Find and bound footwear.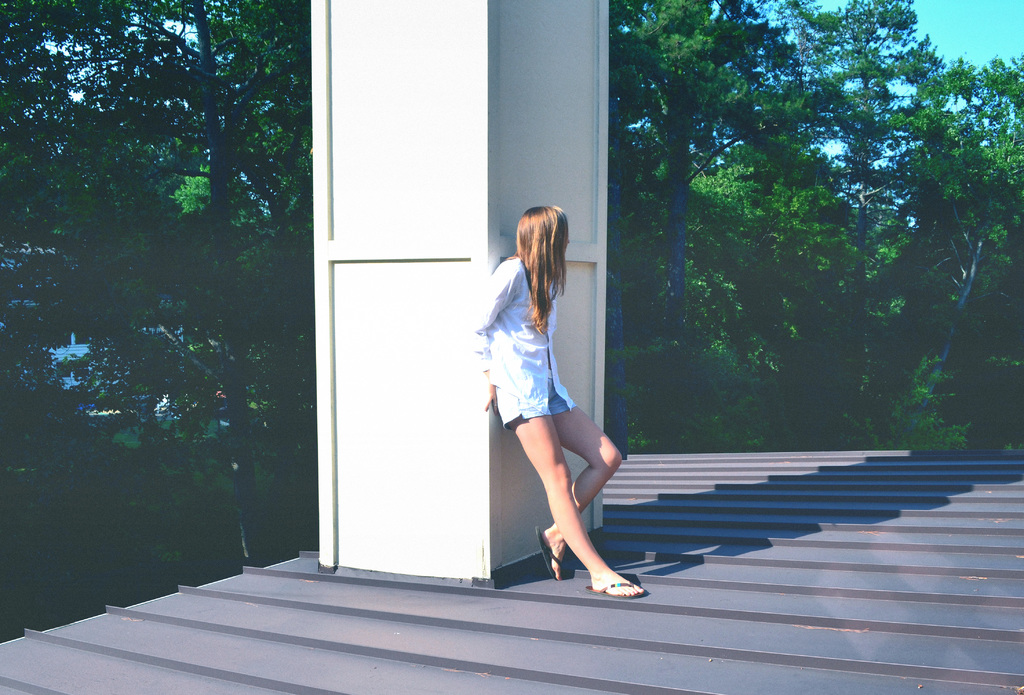
Bound: (534, 525, 559, 579).
